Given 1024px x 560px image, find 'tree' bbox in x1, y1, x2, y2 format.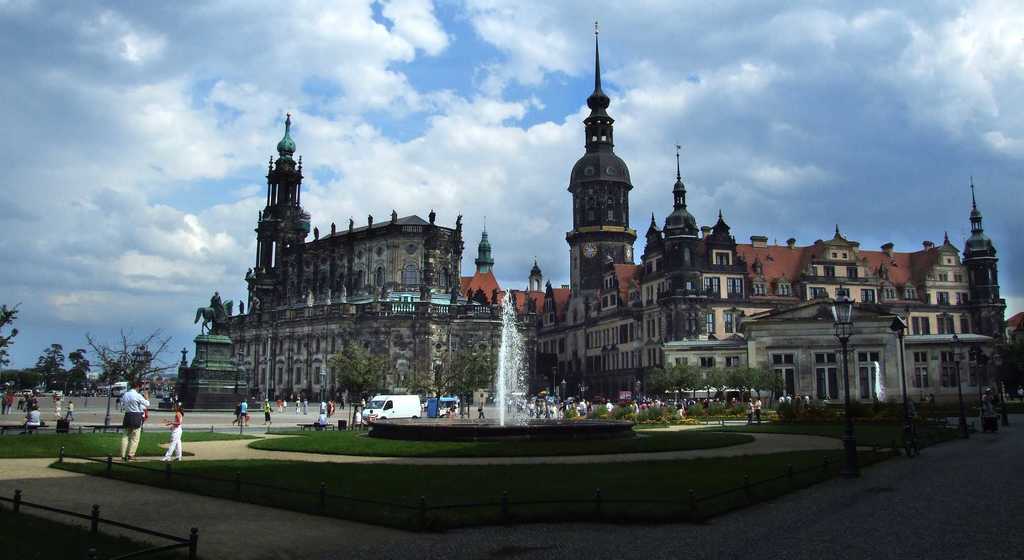
766, 365, 784, 409.
